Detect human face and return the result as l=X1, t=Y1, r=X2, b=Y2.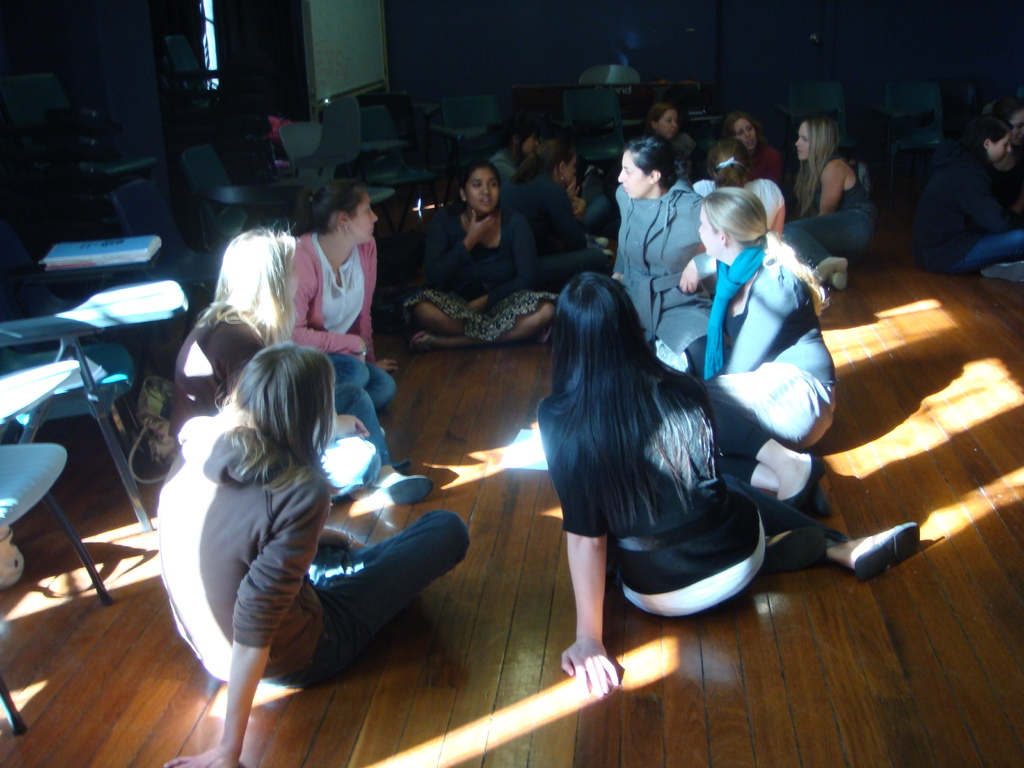
l=700, t=214, r=721, b=259.
